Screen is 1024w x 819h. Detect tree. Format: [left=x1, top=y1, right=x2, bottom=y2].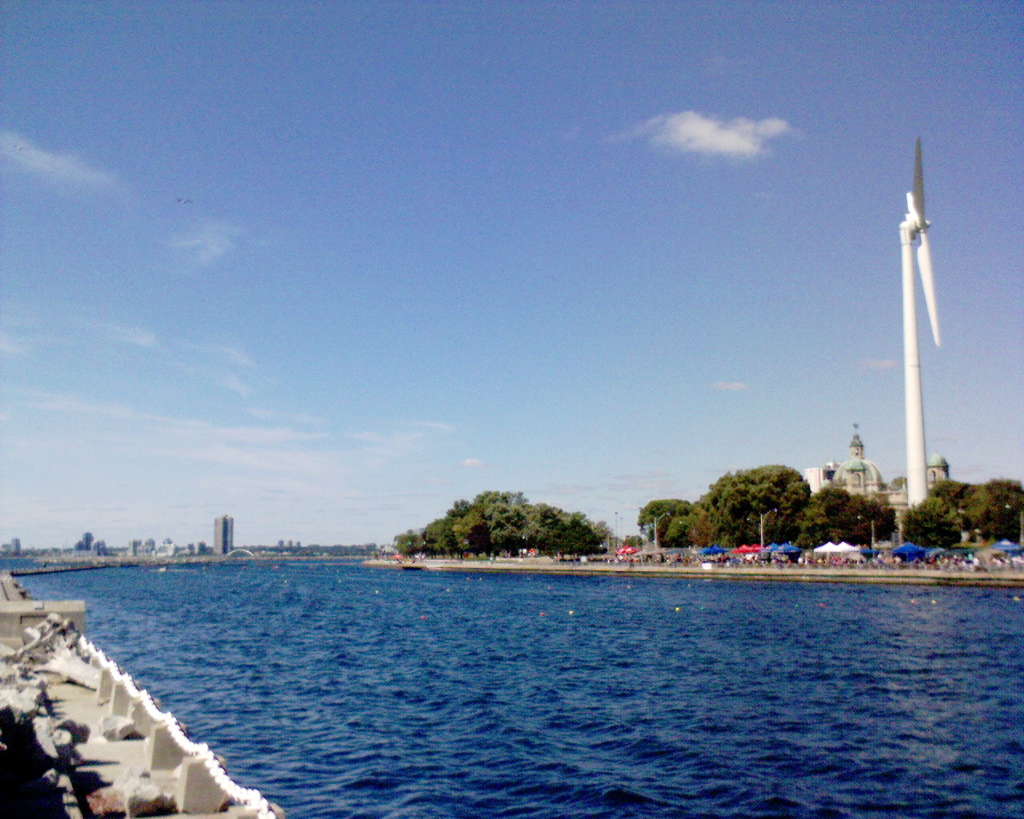
[left=662, top=505, right=698, bottom=553].
